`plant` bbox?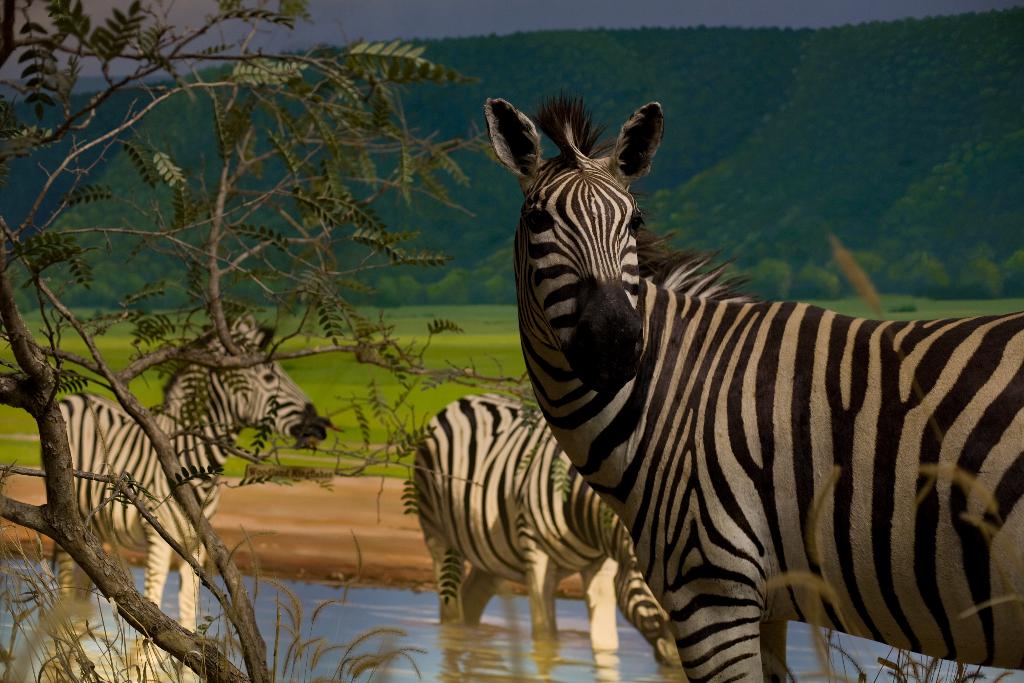
left=817, top=245, right=888, bottom=292
